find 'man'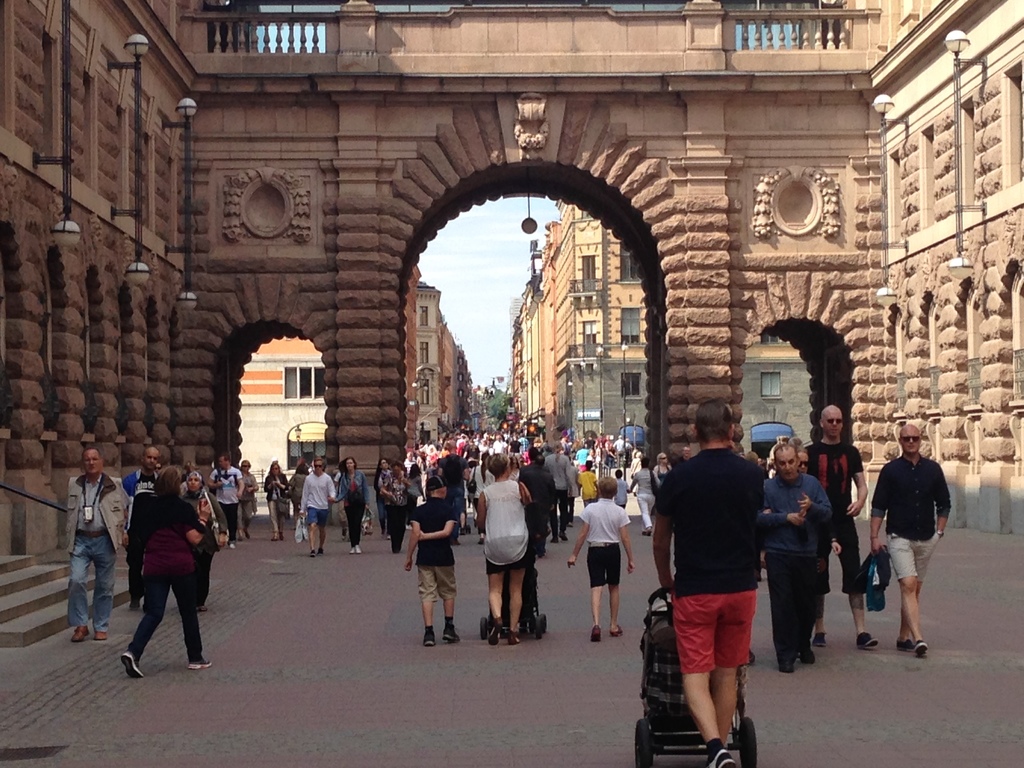
crop(520, 445, 552, 540)
